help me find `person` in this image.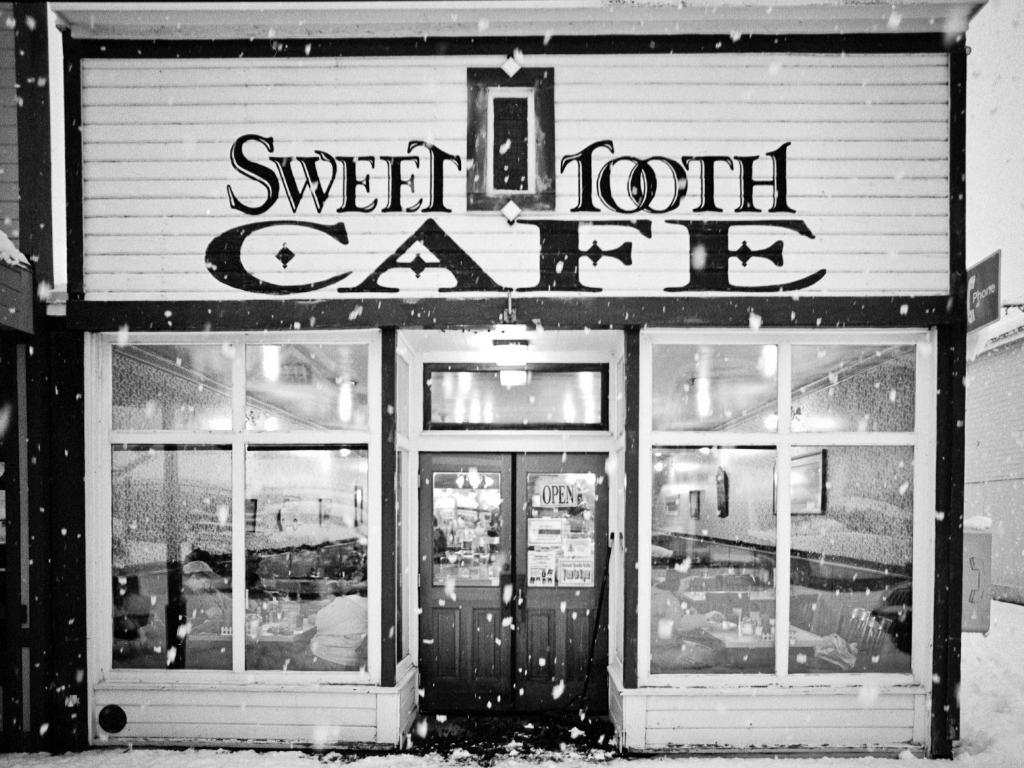
Found it: 648,568,728,671.
